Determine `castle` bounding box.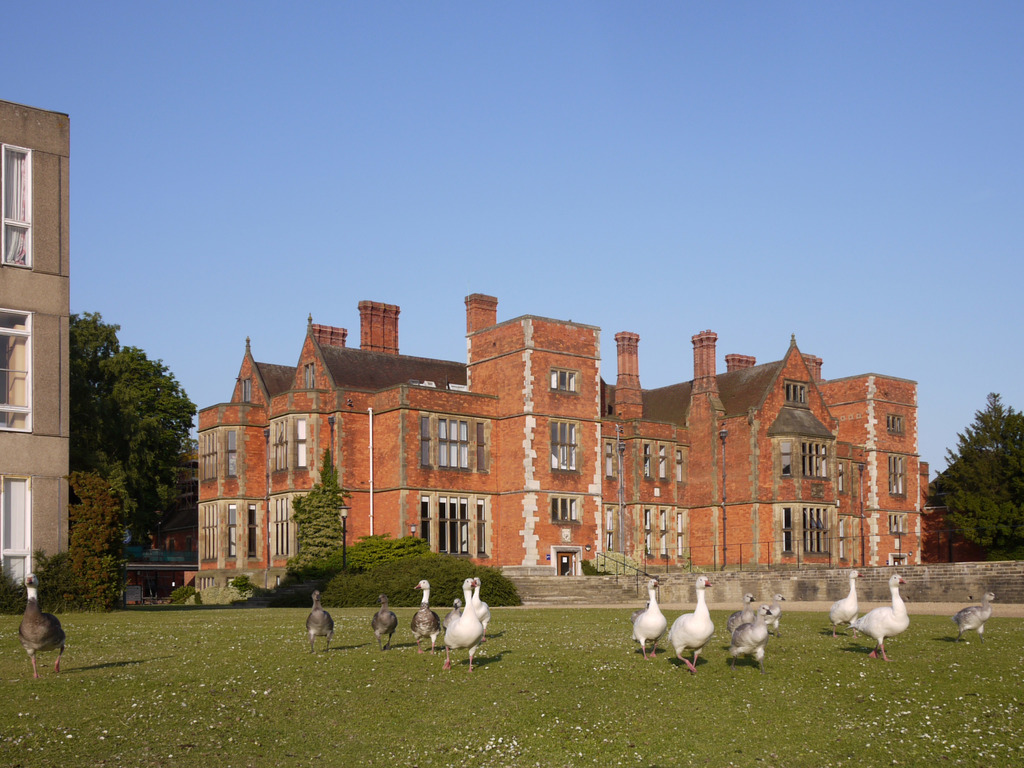
Determined: {"left": 0, "top": 99, "right": 74, "bottom": 609}.
